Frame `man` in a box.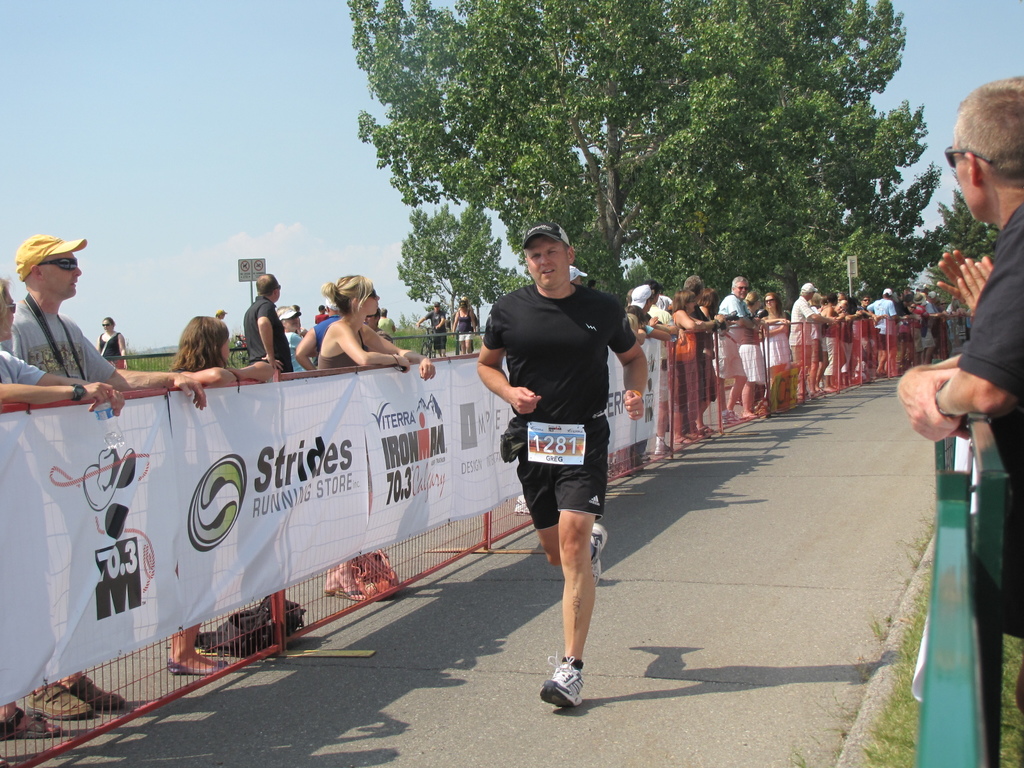
[784, 283, 829, 394].
